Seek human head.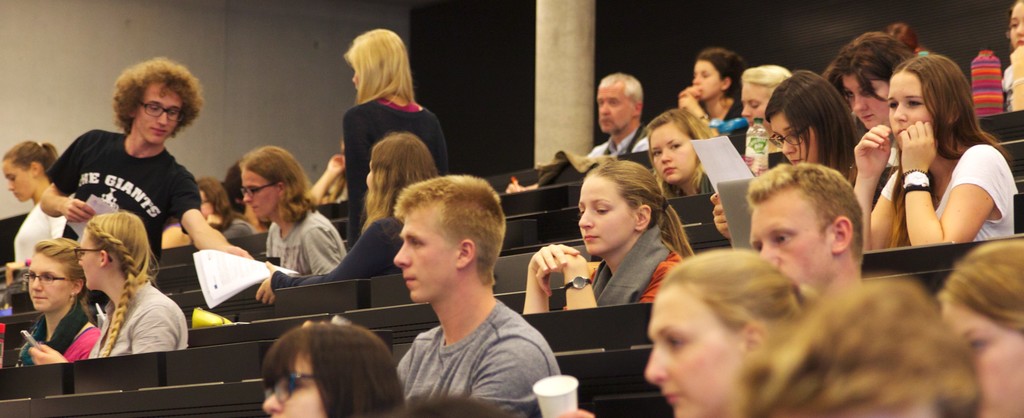
(391,178,509,306).
